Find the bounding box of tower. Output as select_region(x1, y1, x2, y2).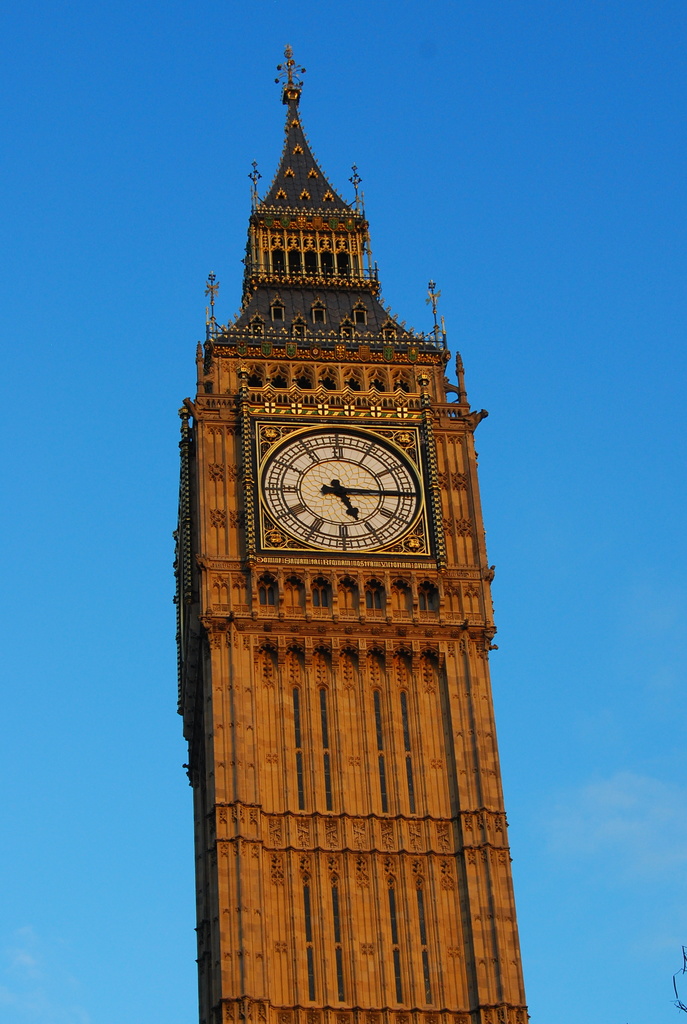
select_region(170, 45, 531, 1023).
